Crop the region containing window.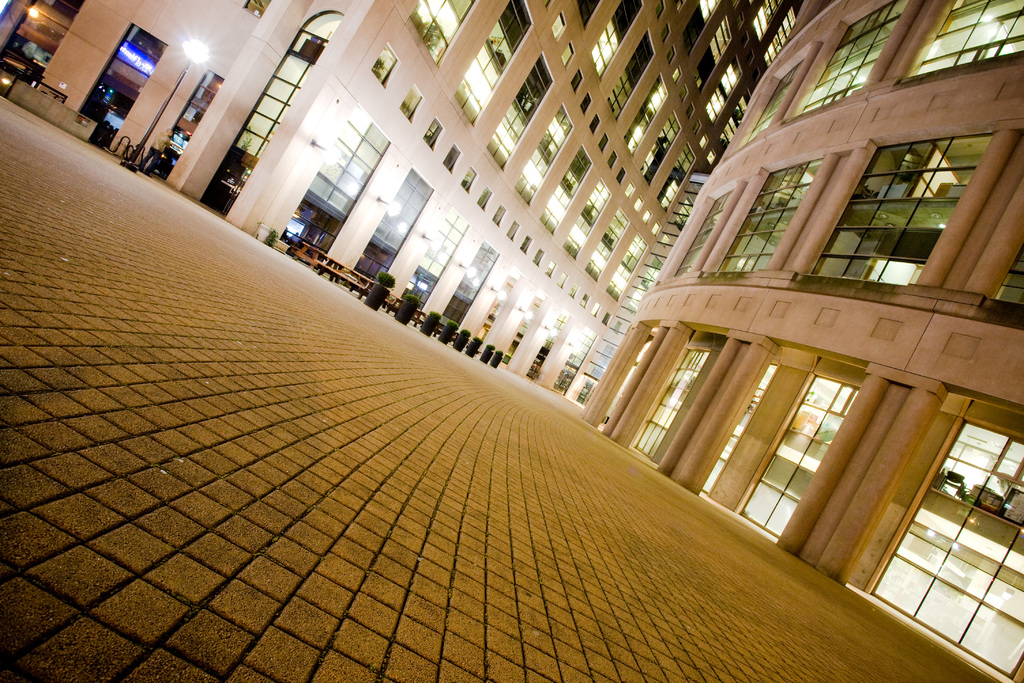
Crop region: [586,0,646,74].
